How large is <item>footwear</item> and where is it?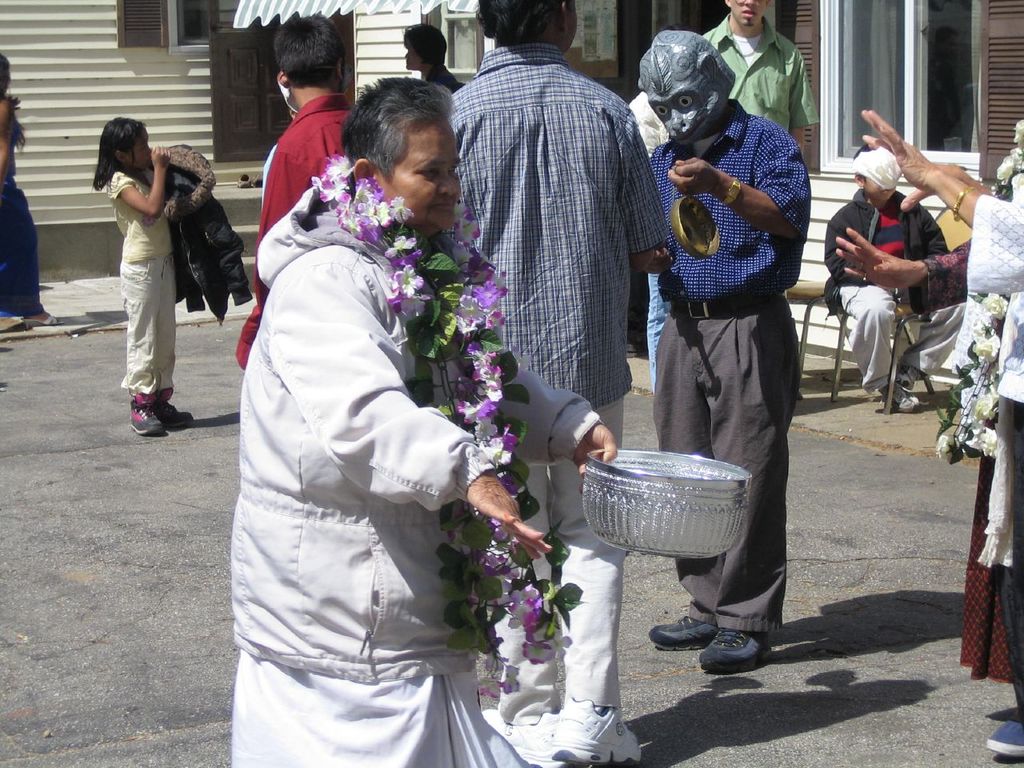
Bounding box: [986,714,1023,758].
